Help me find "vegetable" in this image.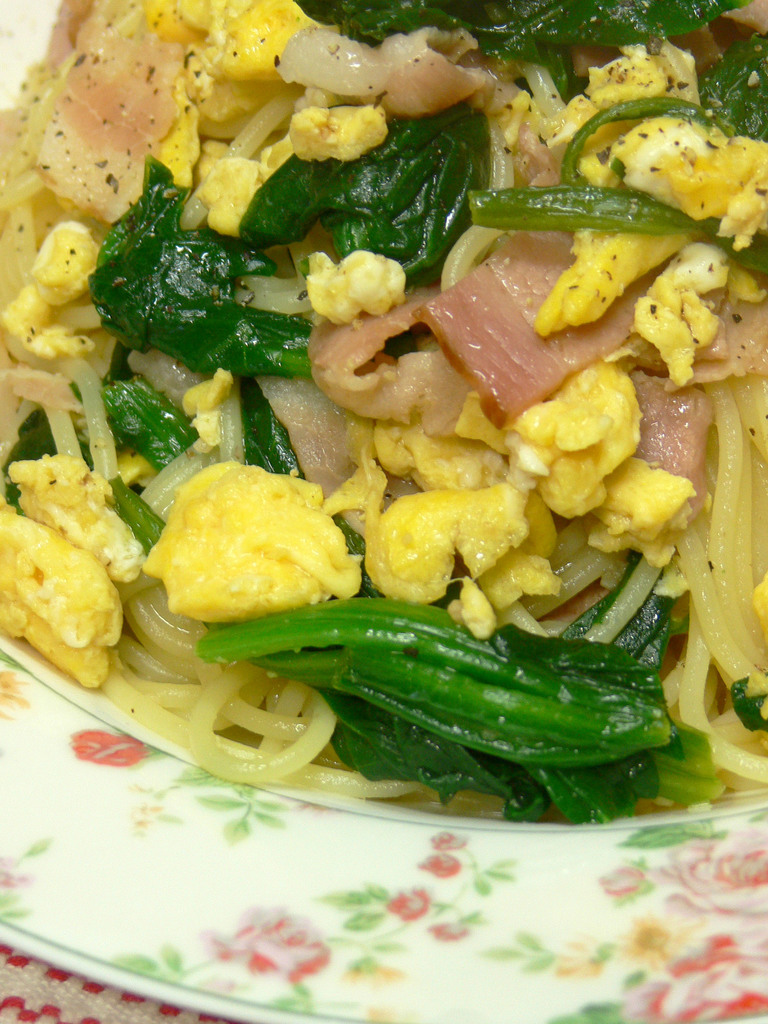
Found it: bbox(0, 355, 207, 547).
